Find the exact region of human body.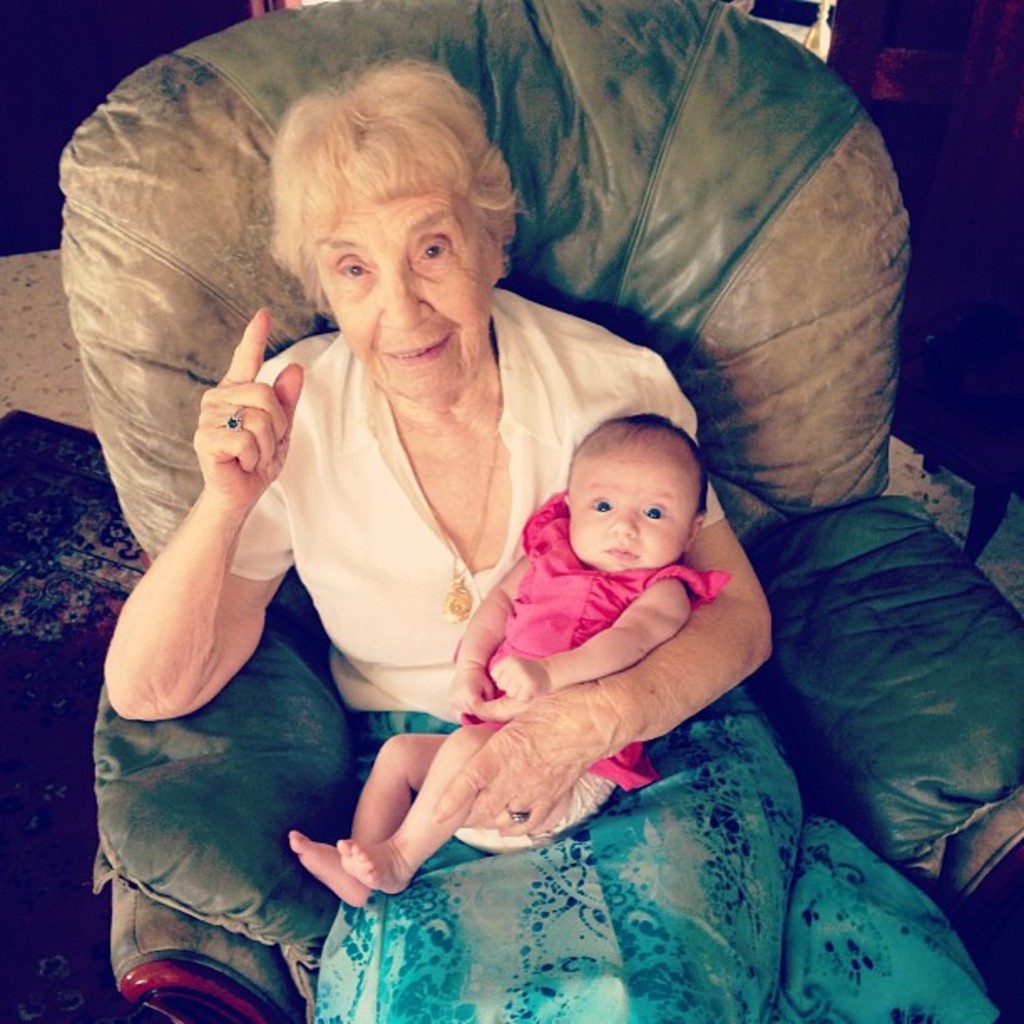
Exact region: [left=291, top=402, right=723, bottom=910].
